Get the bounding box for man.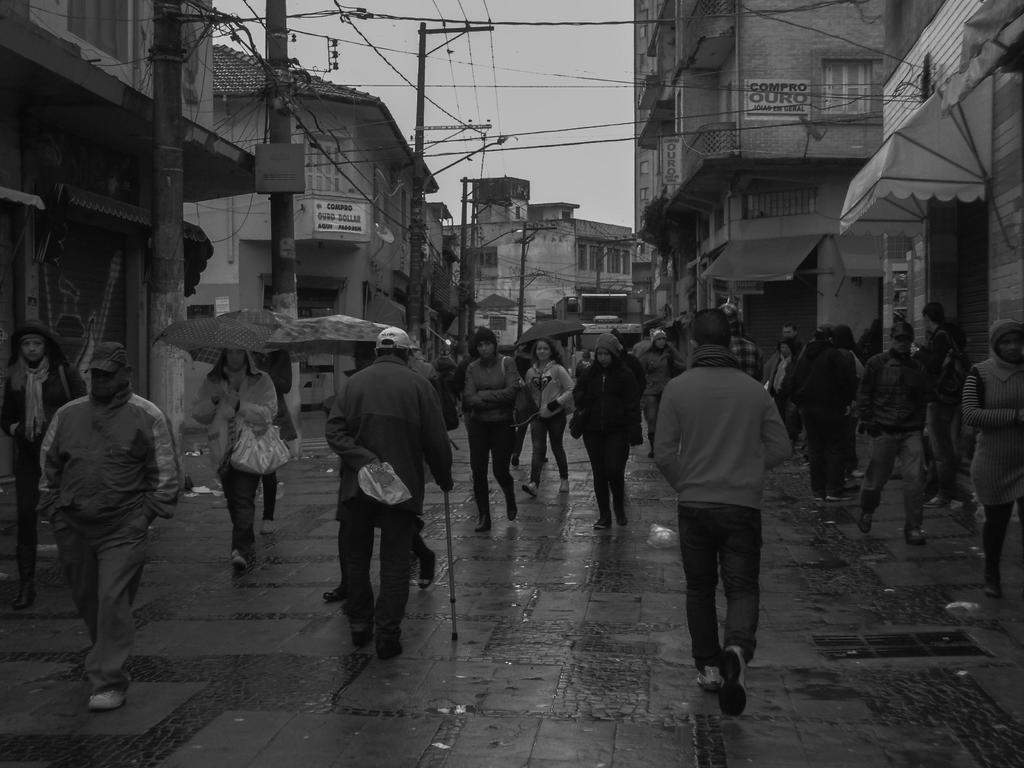
36/339/186/711.
